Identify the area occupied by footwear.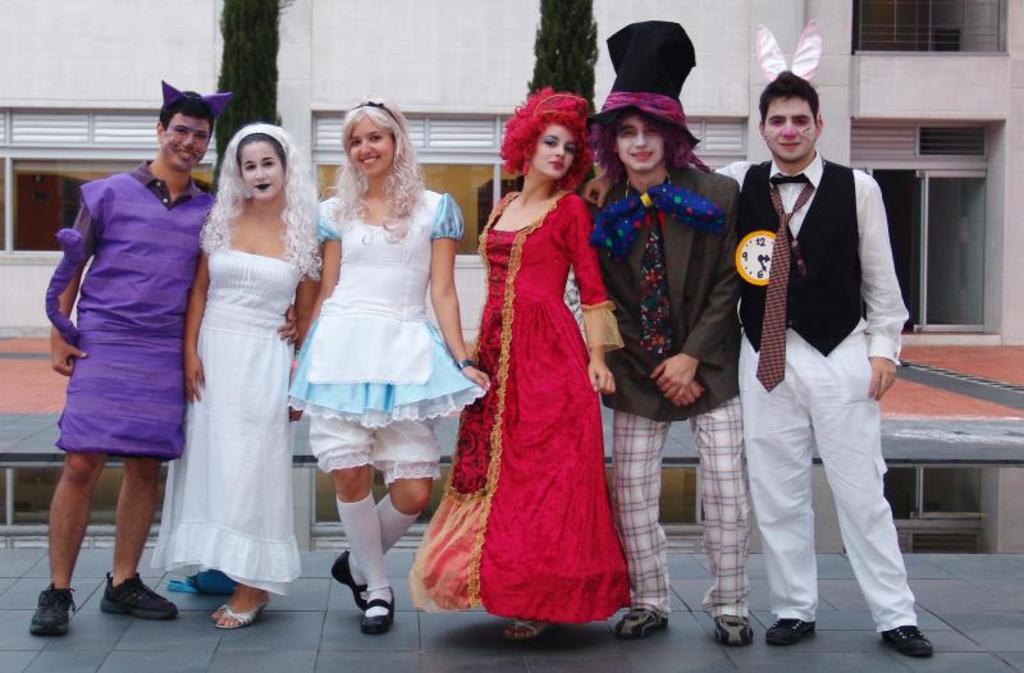
Area: x1=360, y1=586, x2=394, y2=632.
